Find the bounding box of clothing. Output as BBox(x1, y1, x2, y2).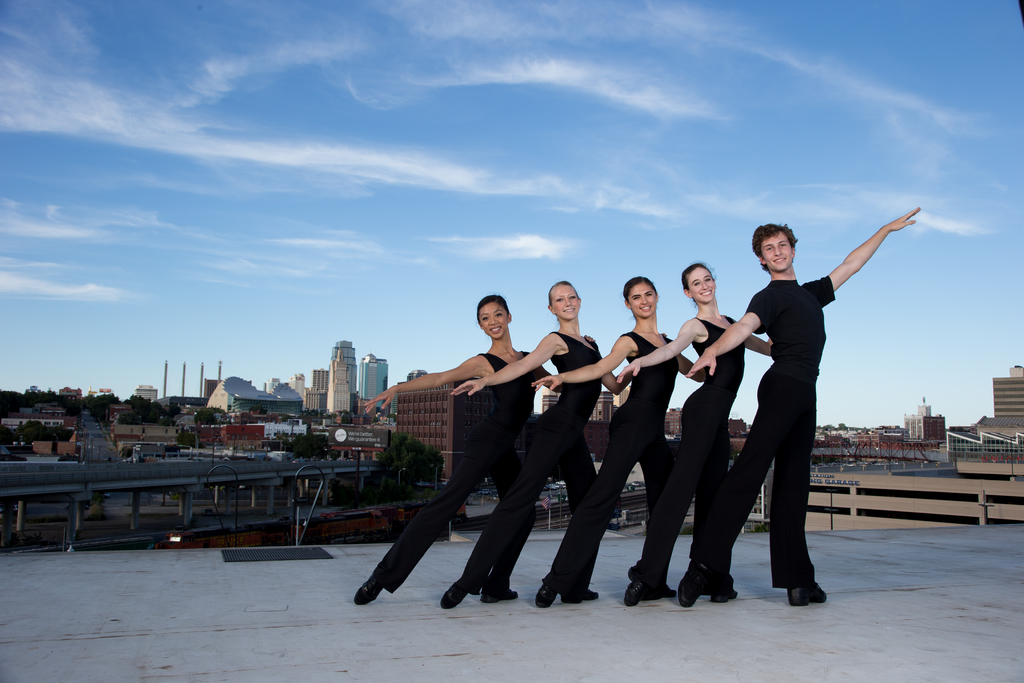
BBox(461, 326, 604, 588).
